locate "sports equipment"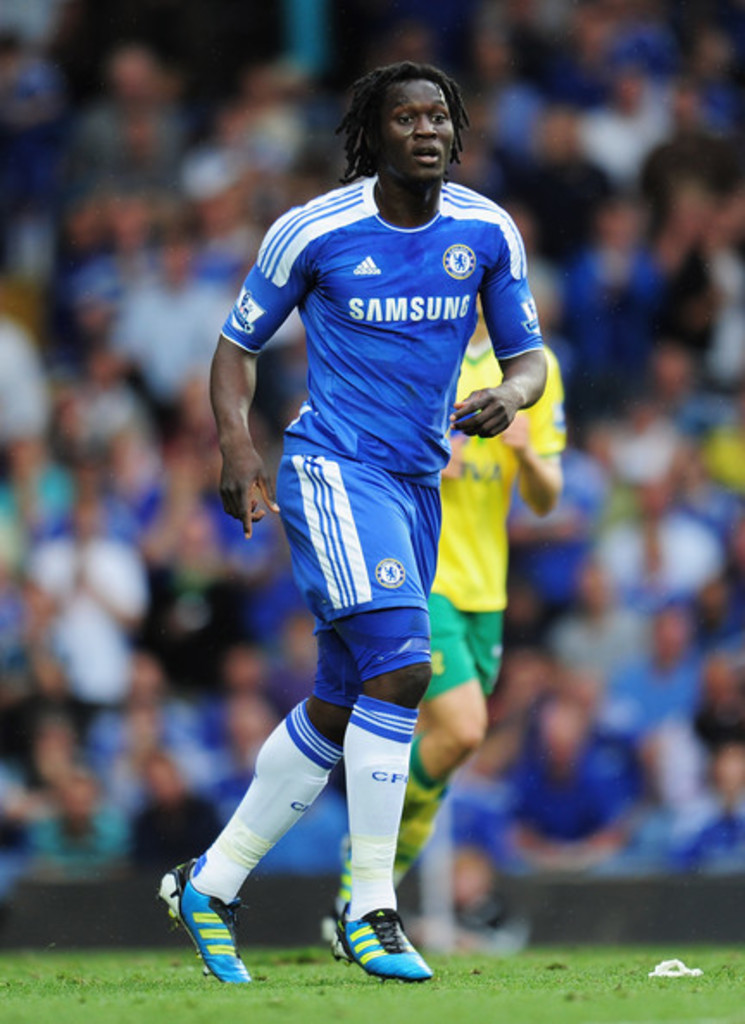
[329,900,435,988]
